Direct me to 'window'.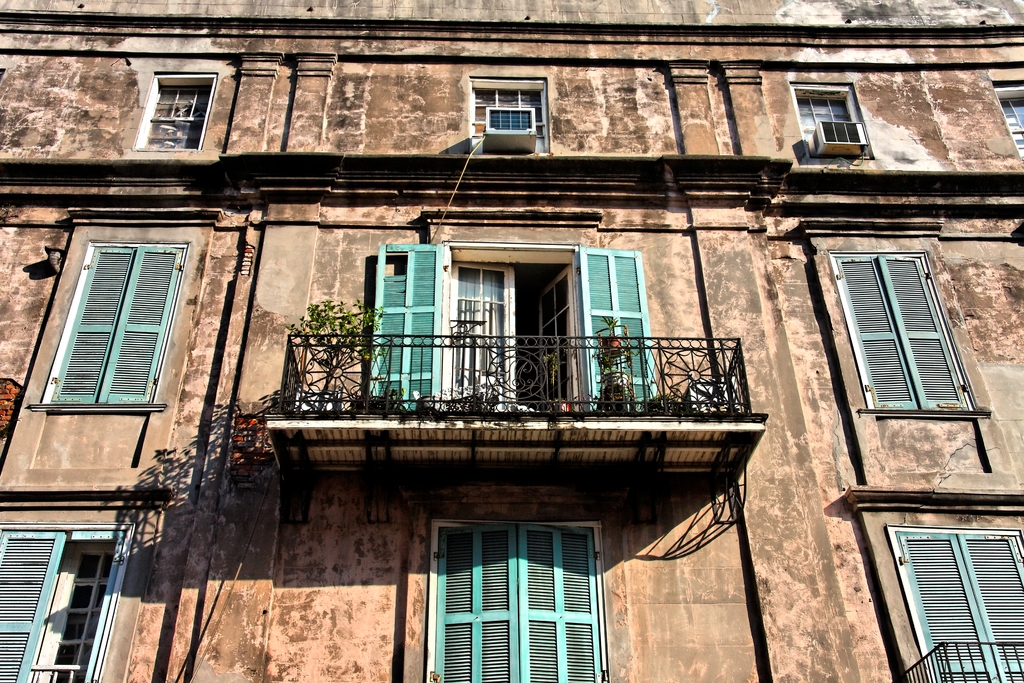
Direction: <bbox>139, 74, 215, 152</bbox>.
